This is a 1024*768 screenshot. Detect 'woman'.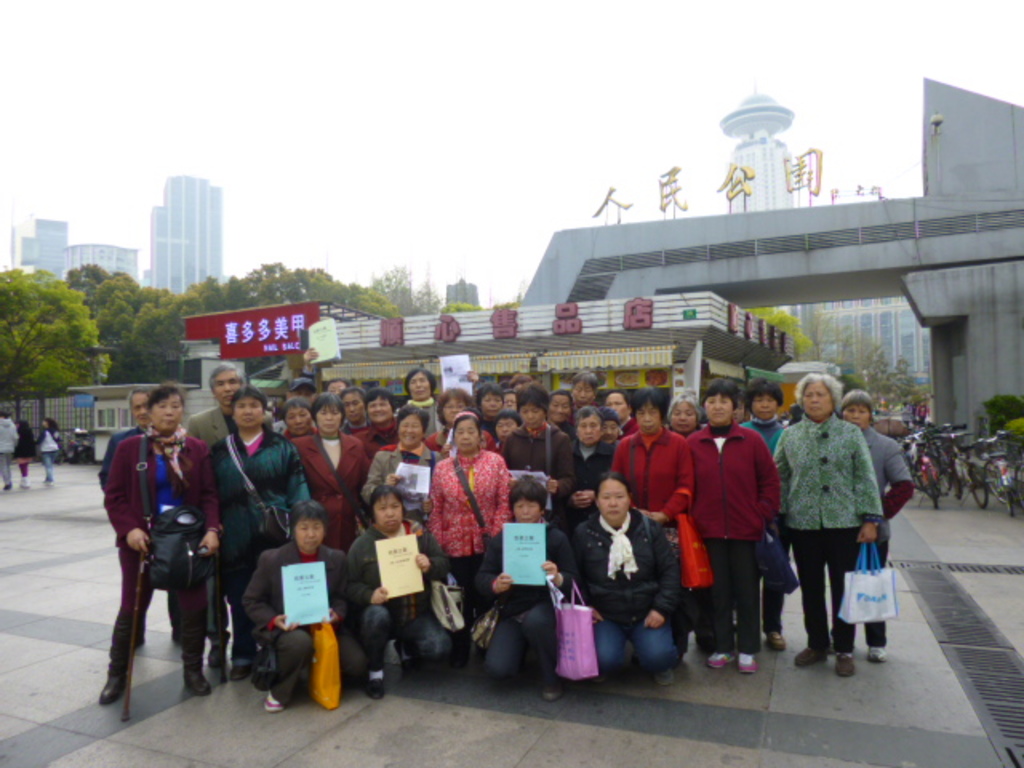
504,384,566,522.
